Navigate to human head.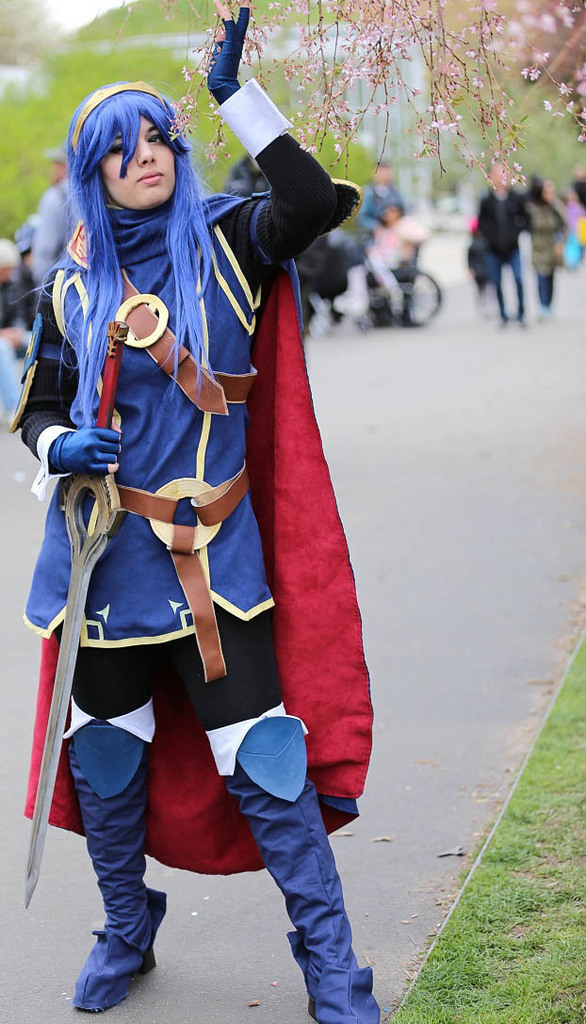
Navigation target: {"x1": 60, "y1": 76, "x2": 187, "y2": 206}.
